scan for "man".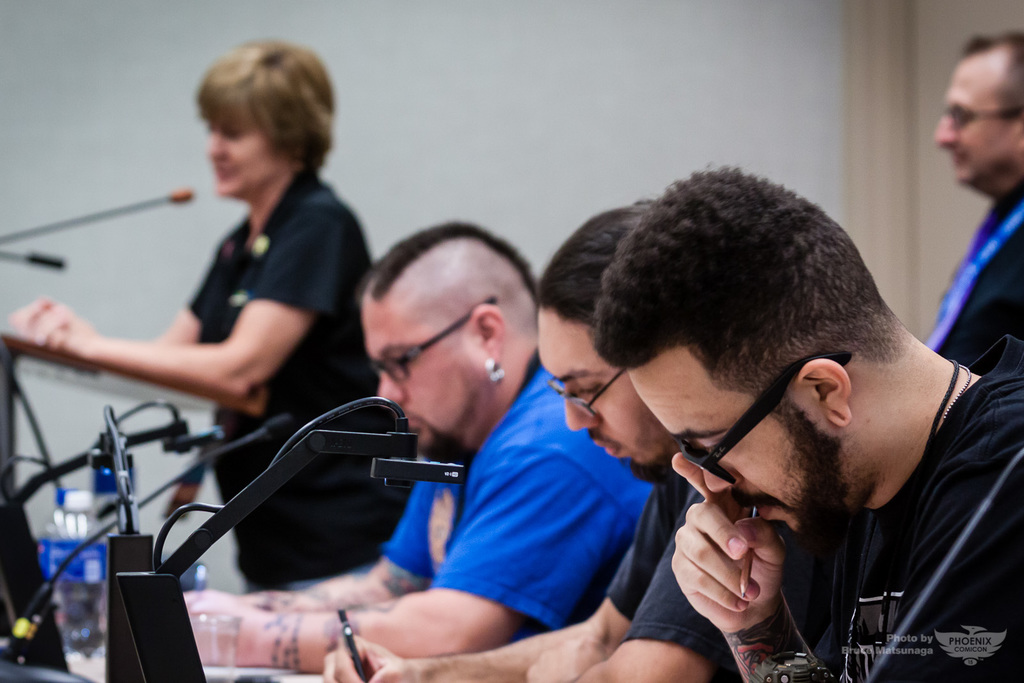
Scan result: <bbox>910, 35, 1023, 370</bbox>.
